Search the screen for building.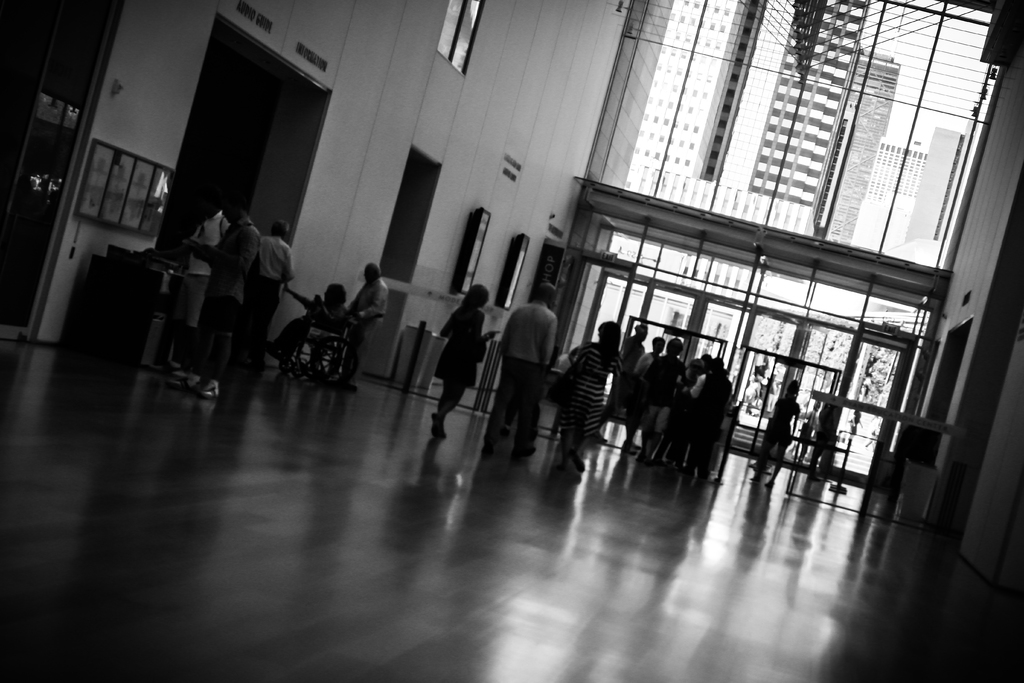
Found at box=[817, 103, 860, 239].
